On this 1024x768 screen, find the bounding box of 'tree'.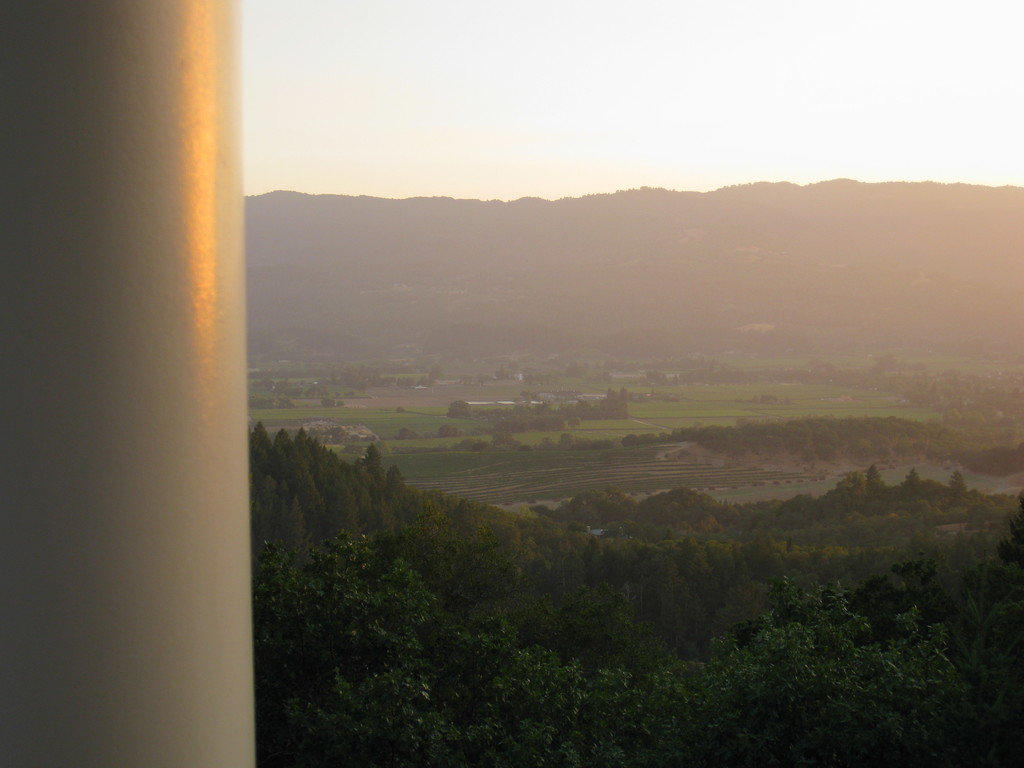
Bounding box: <box>866,465,886,495</box>.
